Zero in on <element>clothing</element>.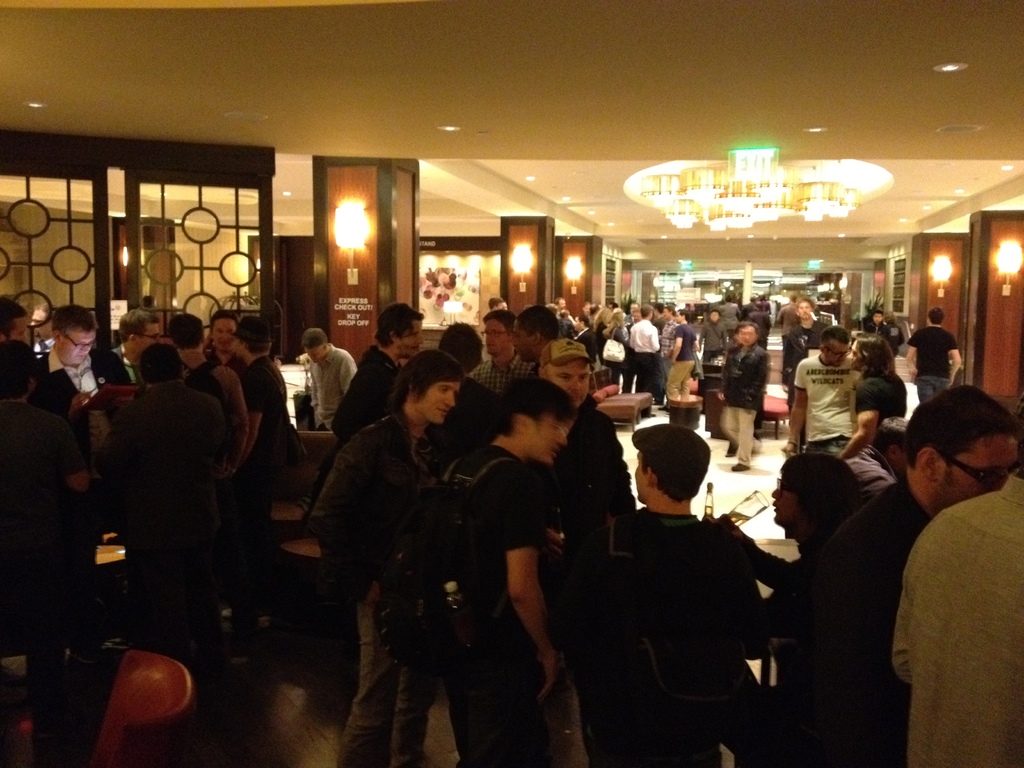
Zeroed in: [326,348,401,437].
